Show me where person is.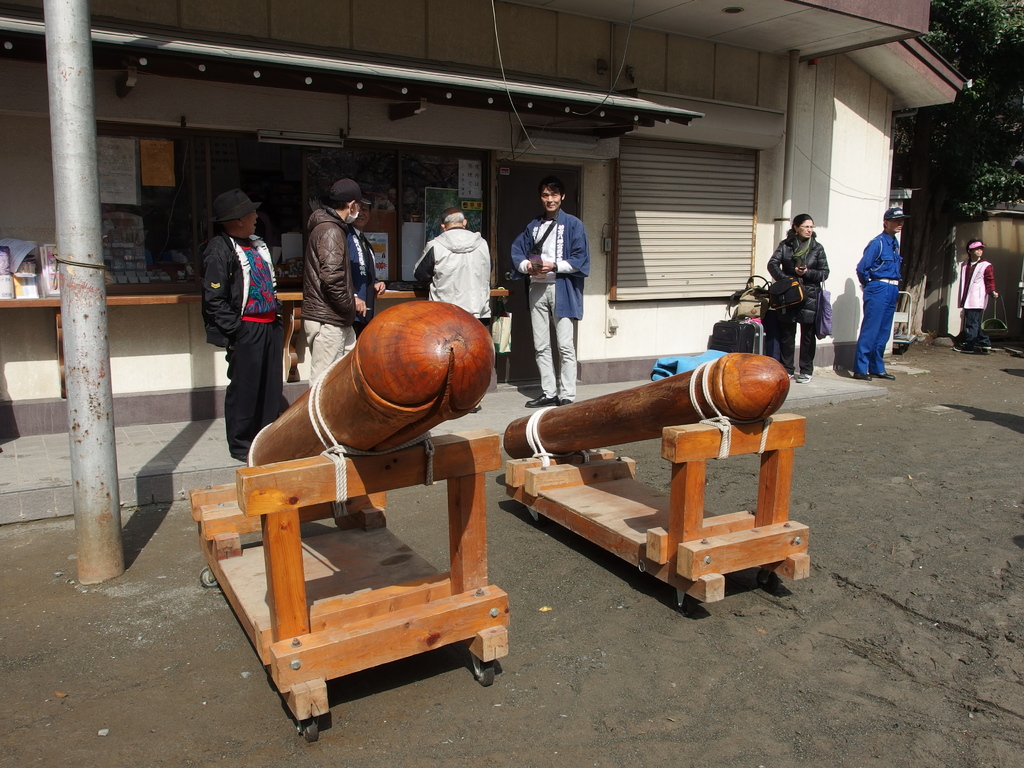
person is at l=187, t=180, r=271, b=473.
